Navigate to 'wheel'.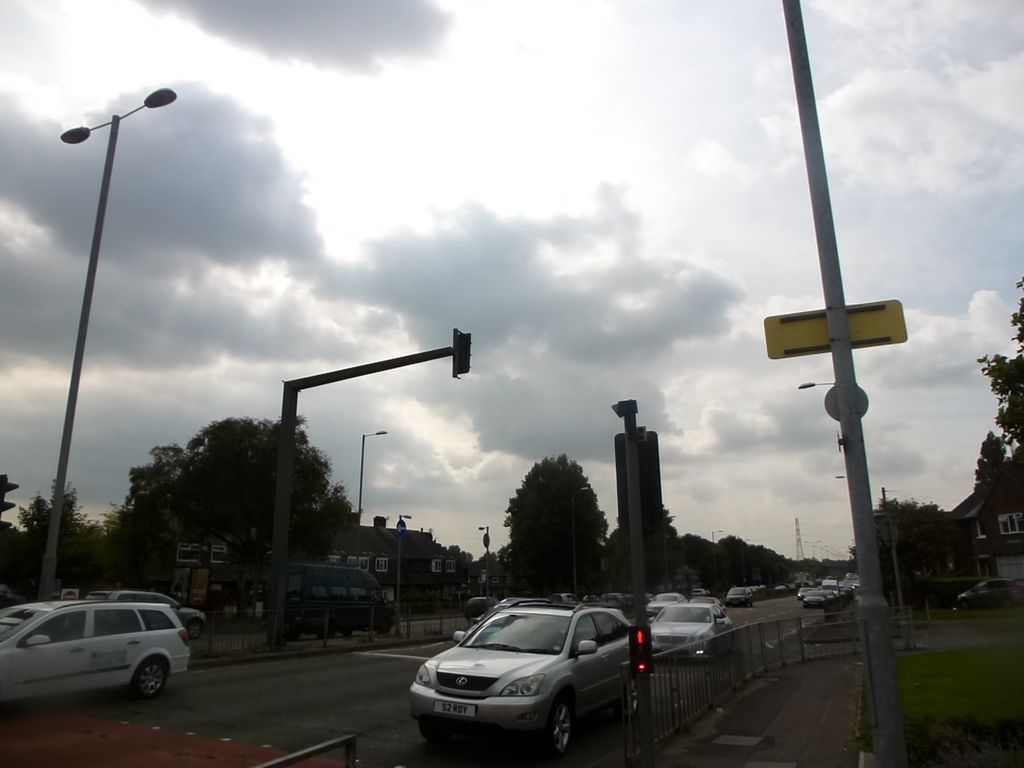
Navigation target: [548,696,573,755].
